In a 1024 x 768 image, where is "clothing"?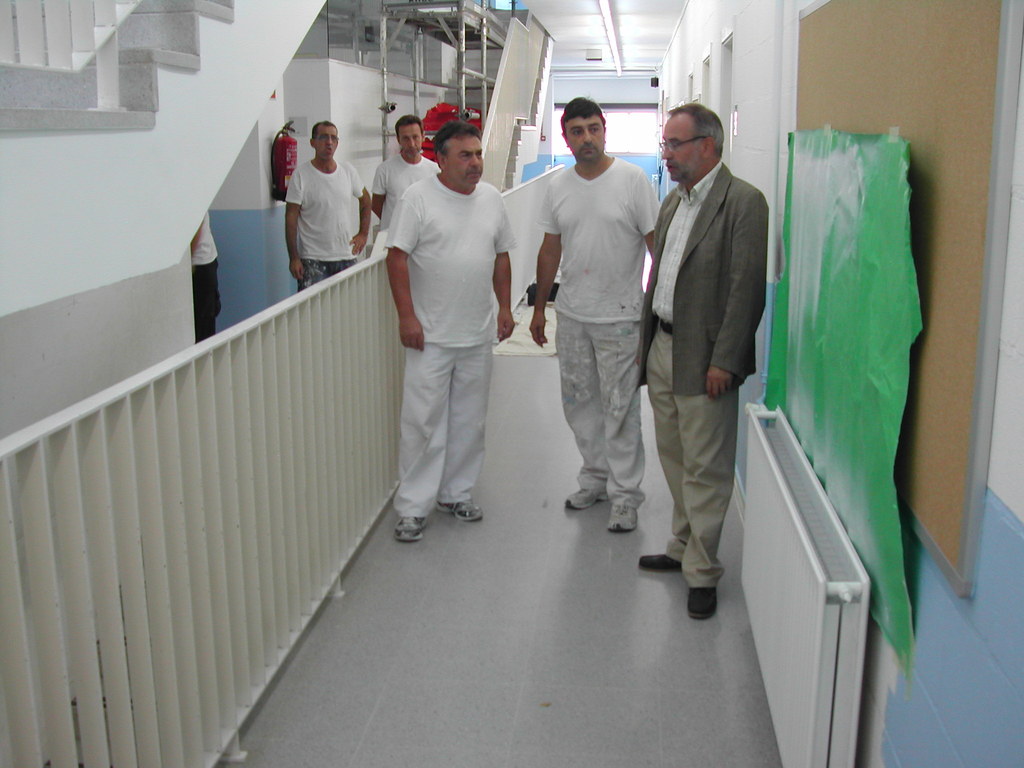
x1=539 y1=154 x2=666 y2=506.
